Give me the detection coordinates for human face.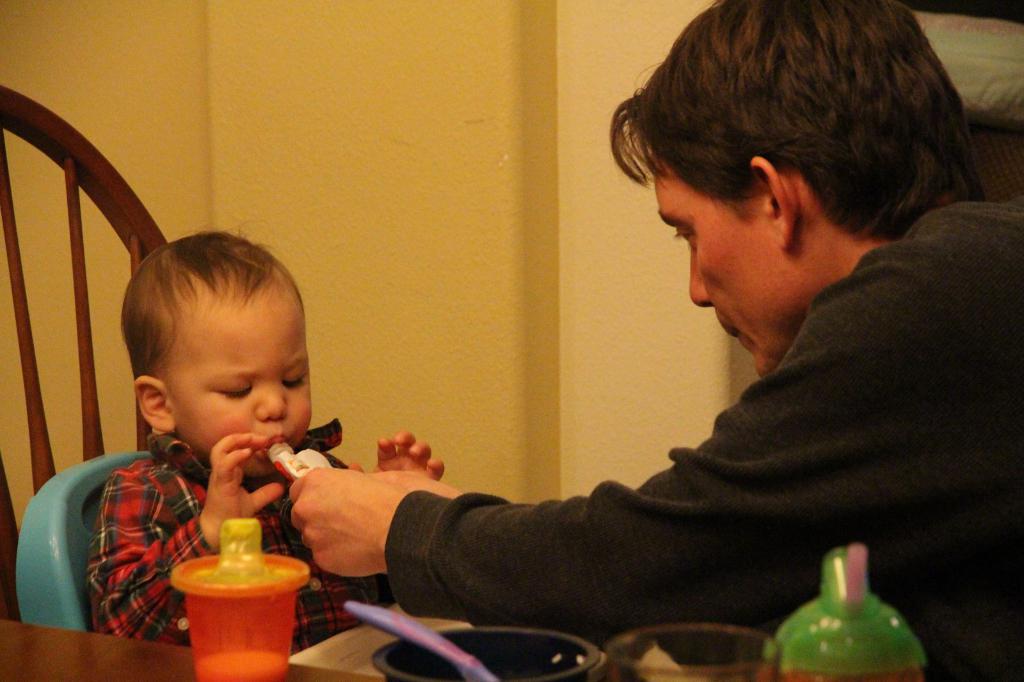
locate(656, 155, 810, 379).
